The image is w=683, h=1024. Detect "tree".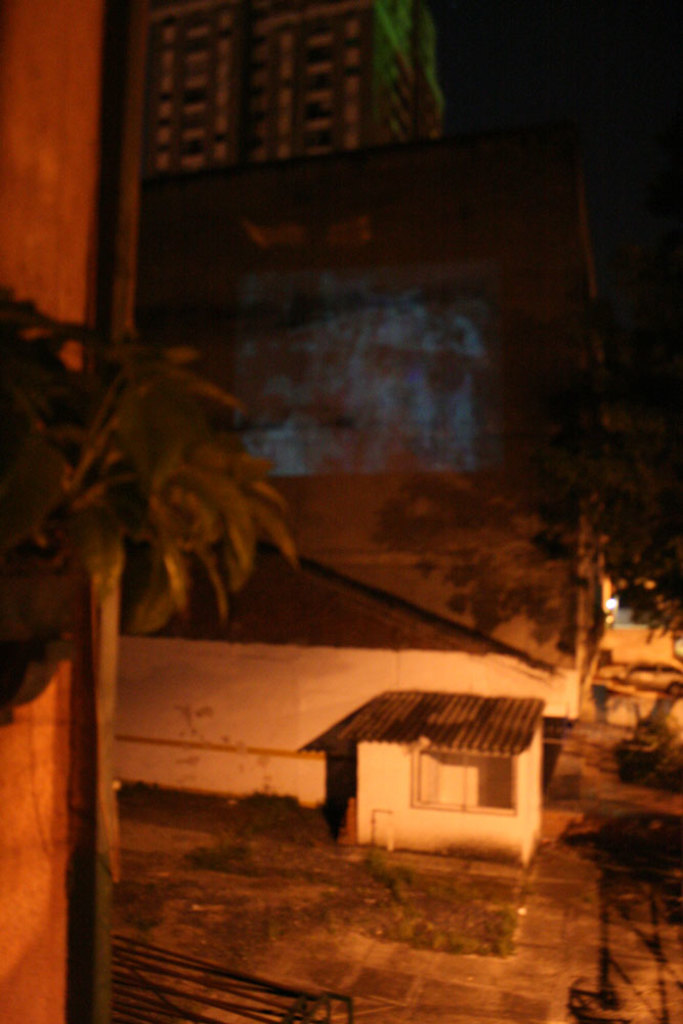
Detection: x1=525, y1=390, x2=682, y2=639.
